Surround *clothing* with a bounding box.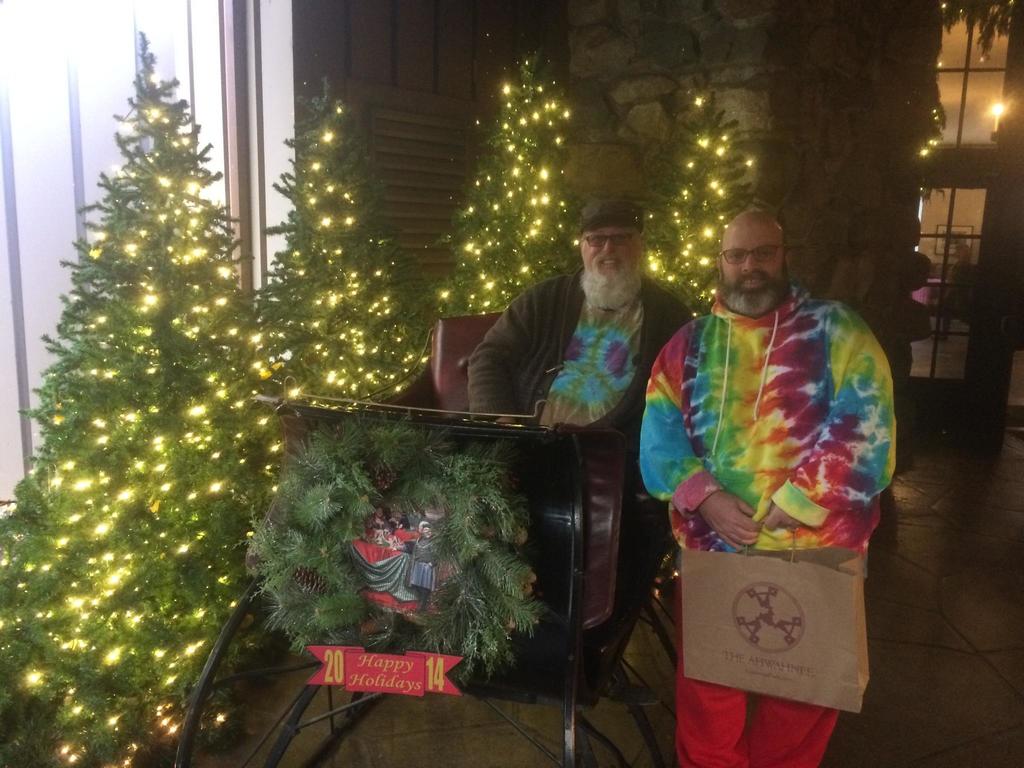
select_region(469, 265, 689, 441).
